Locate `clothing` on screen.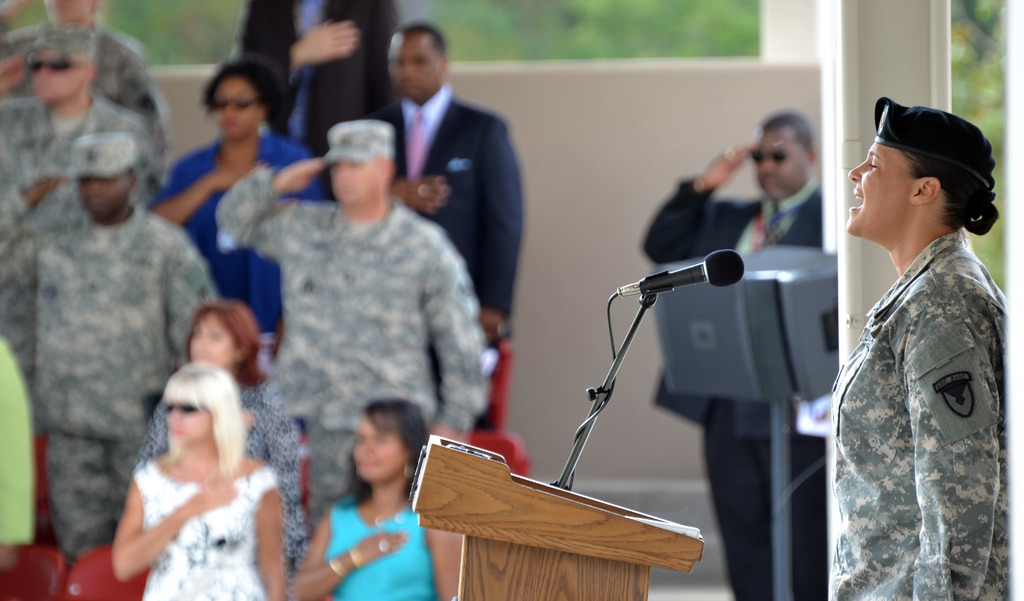
On screen at left=323, top=491, right=435, bottom=600.
